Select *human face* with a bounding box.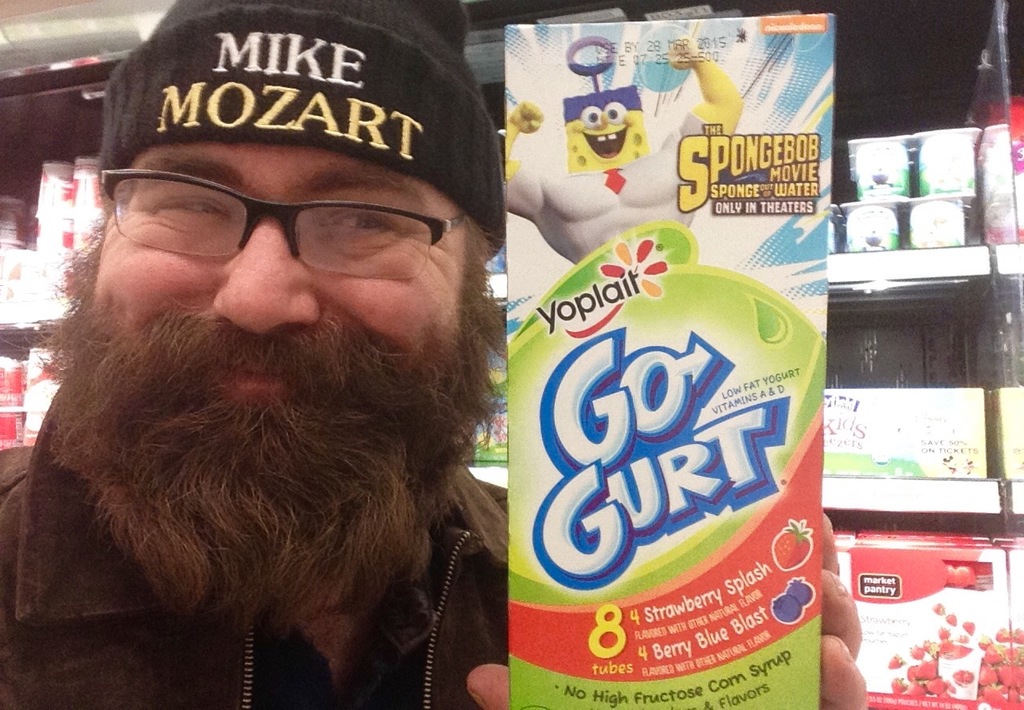
<region>80, 137, 473, 419</region>.
